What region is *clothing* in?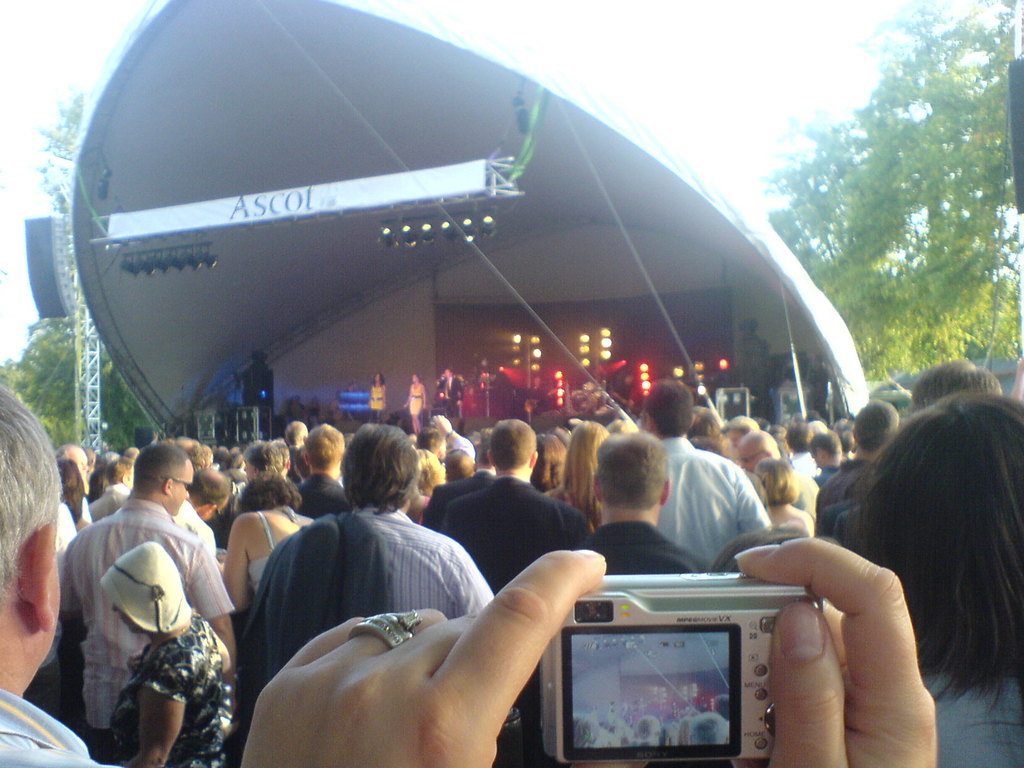
{"left": 3, "top": 695, "right": 93, "bottom": 767}.
